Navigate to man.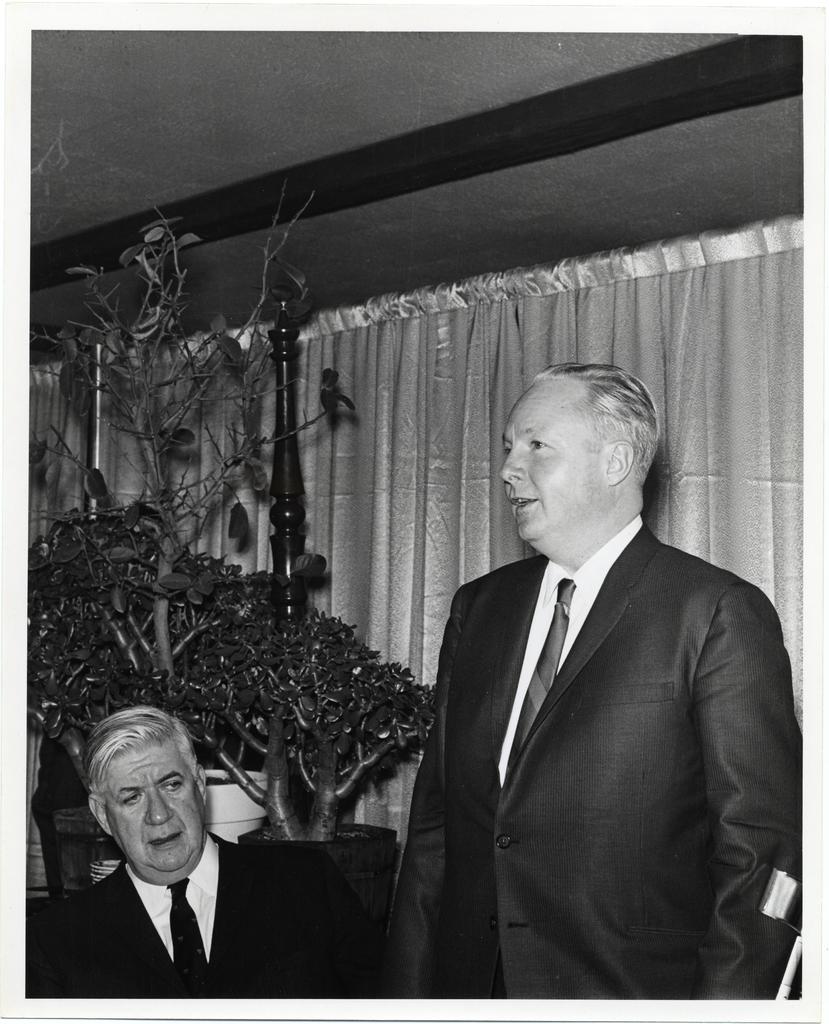
Navigation target: crop(394, 363, 802, 1000).
